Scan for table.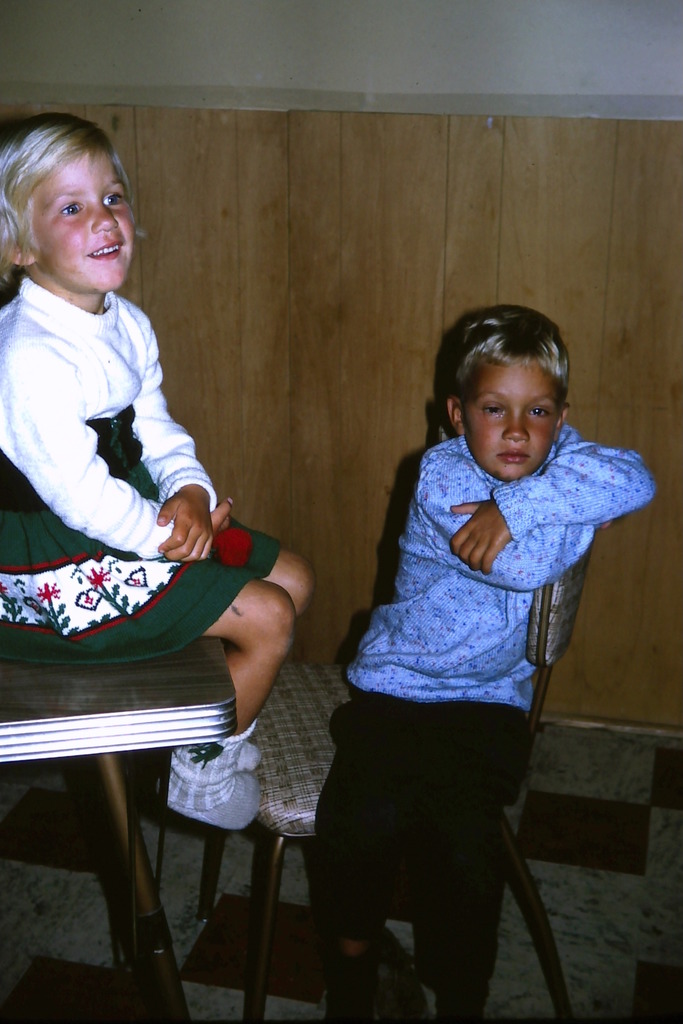
Scan result: x1=205 y1=547 x2=582 y2=1021.
